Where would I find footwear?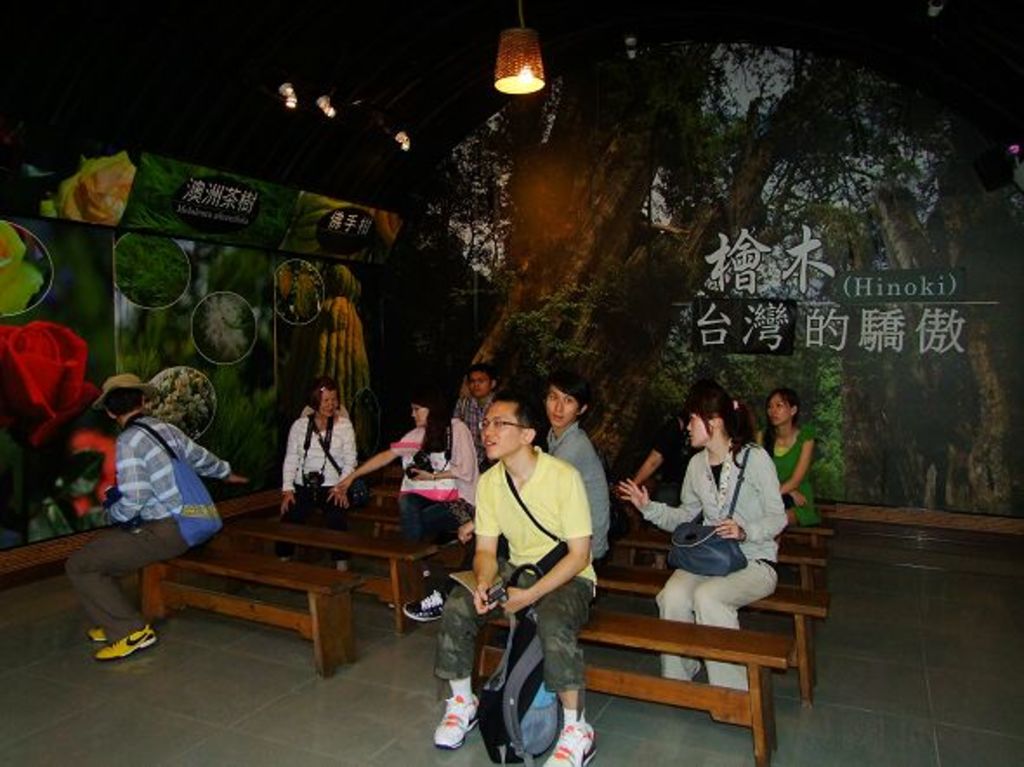
At box(434, 691, 479, 750).
